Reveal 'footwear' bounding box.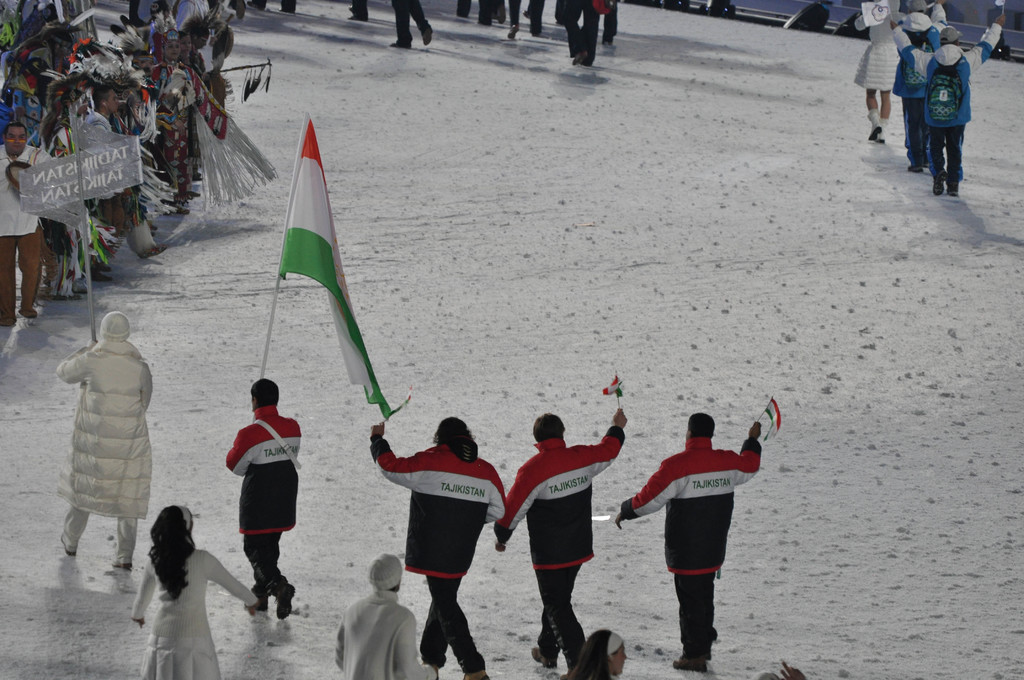
Revealed: <region>185, 189, 201, 198</region>.
